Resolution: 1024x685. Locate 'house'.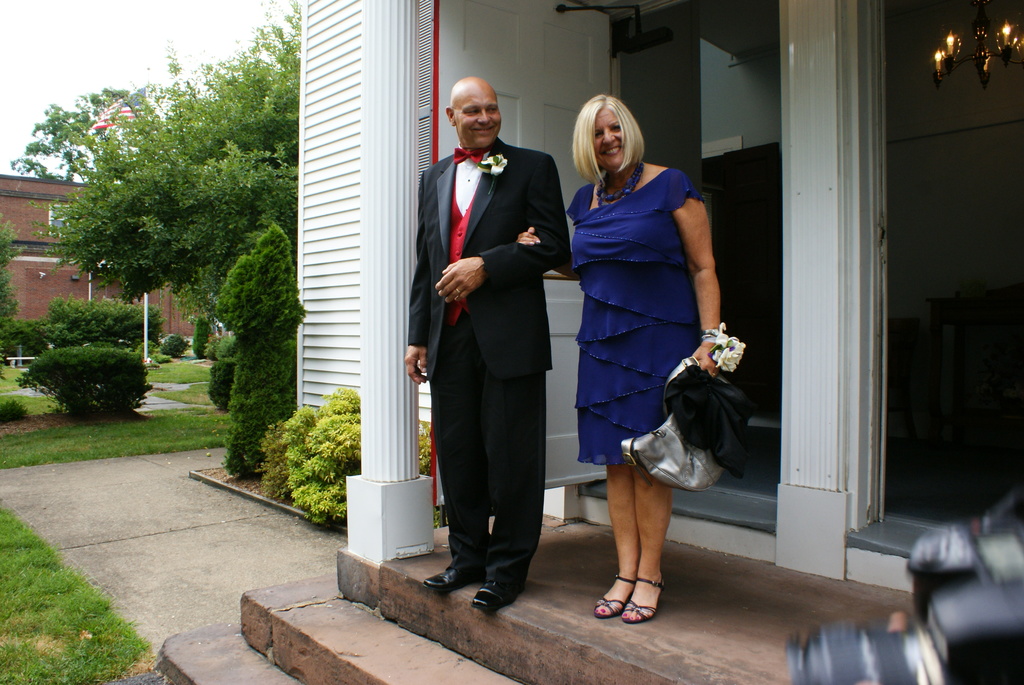
crop(299, 0, 1023, 684).
